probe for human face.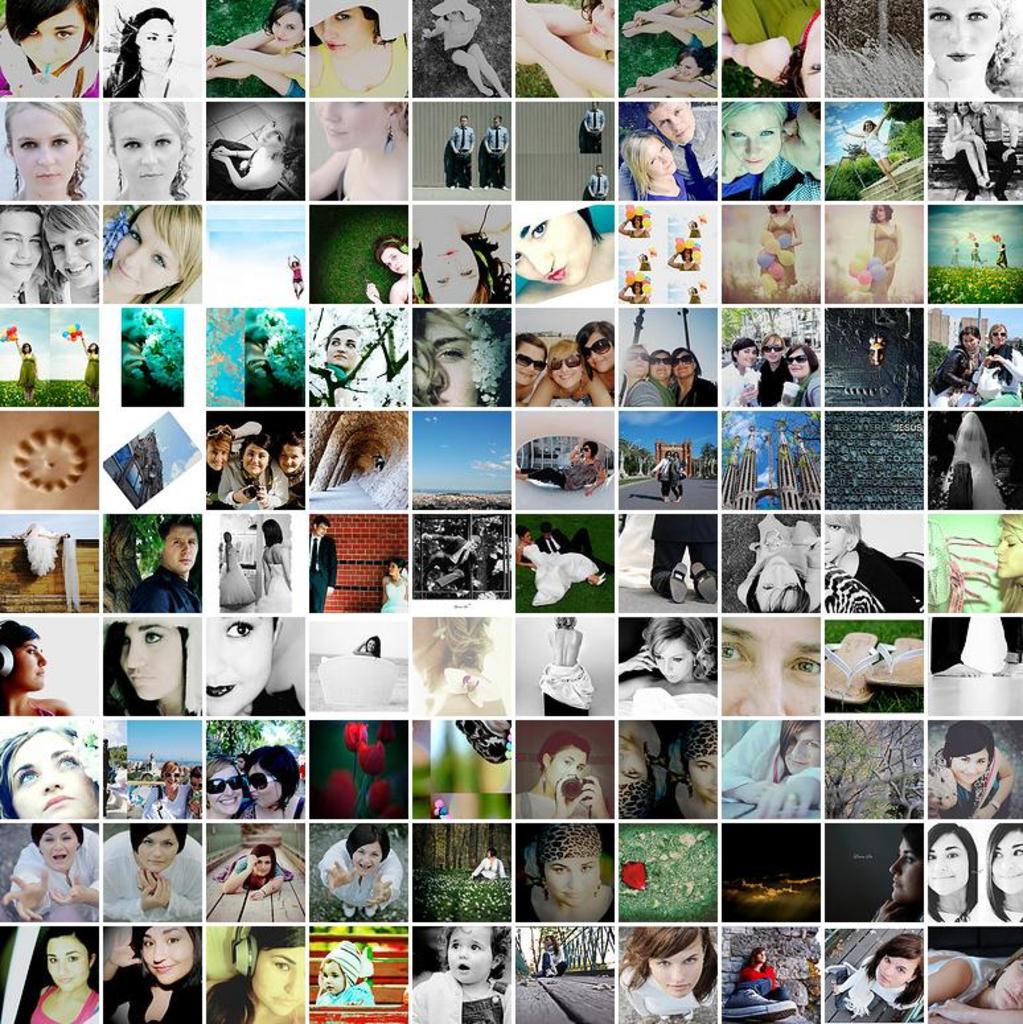
Probe result: bbox=[738, 345, 757, 366].
